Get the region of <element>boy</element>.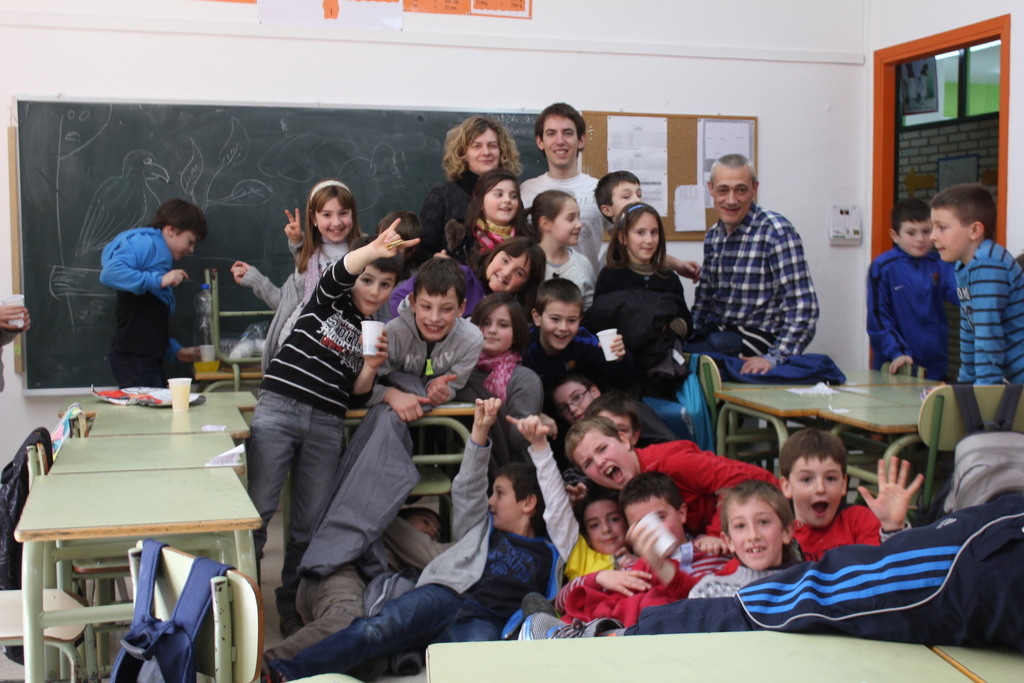
box=[686, 475, 805, 605].
